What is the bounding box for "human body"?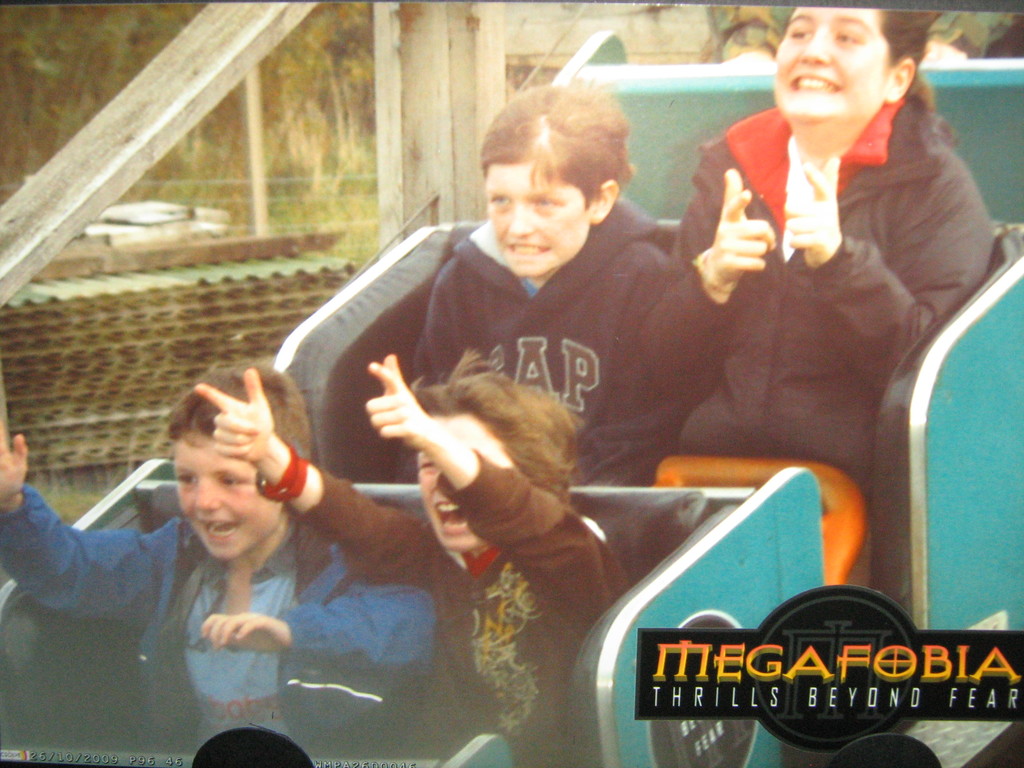
(0,357,456,765).
